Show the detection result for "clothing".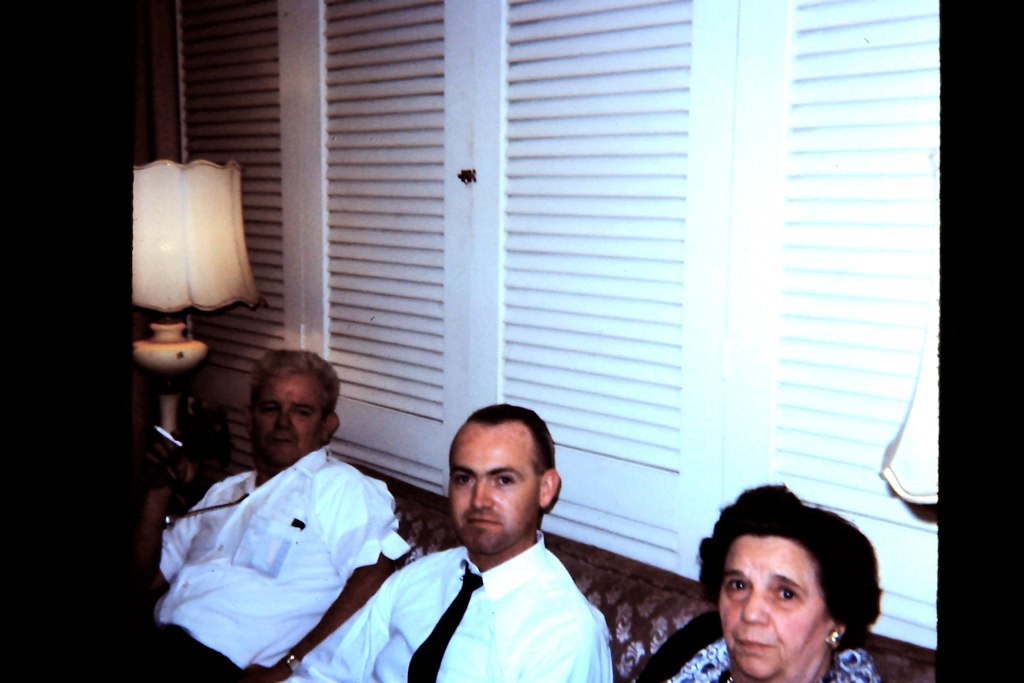
Rect(136, 445, 430, 682).
